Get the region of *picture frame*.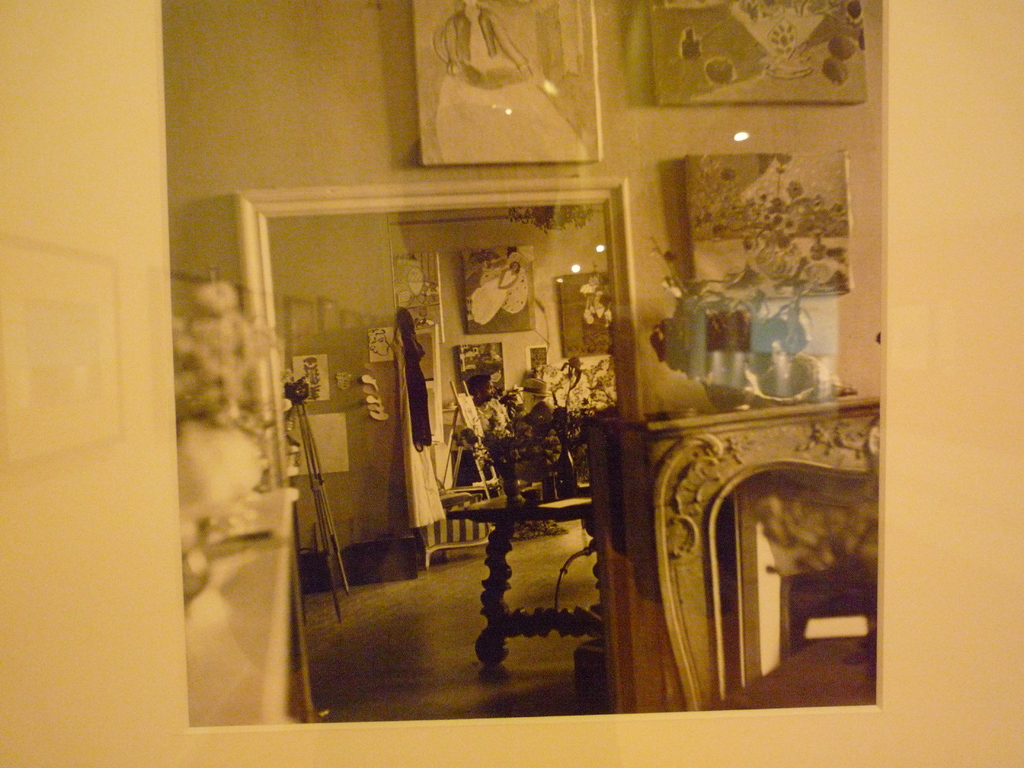
rect(285, 296, 328, 392).
